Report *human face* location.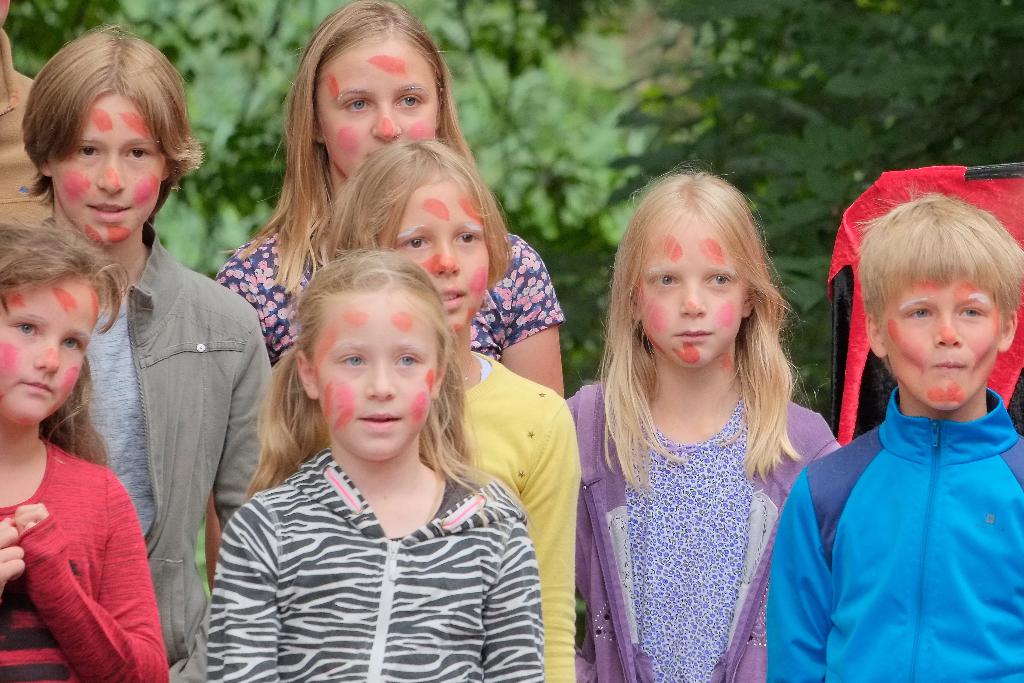
Report: <box>293,286,444,469</box>.
